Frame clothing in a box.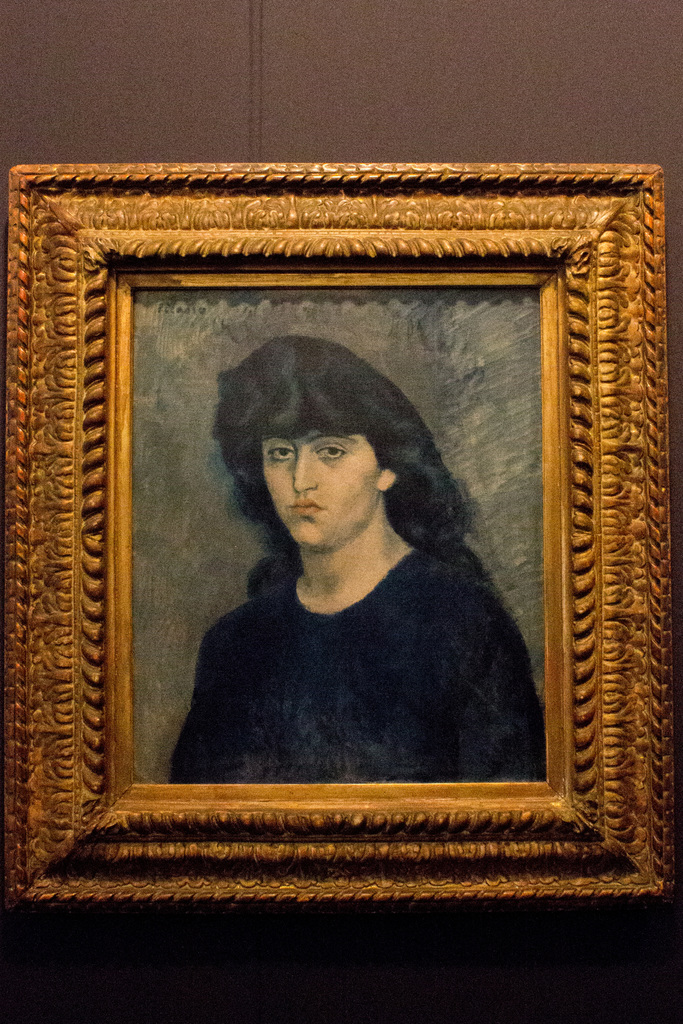
[167, 536, 548, 784].
